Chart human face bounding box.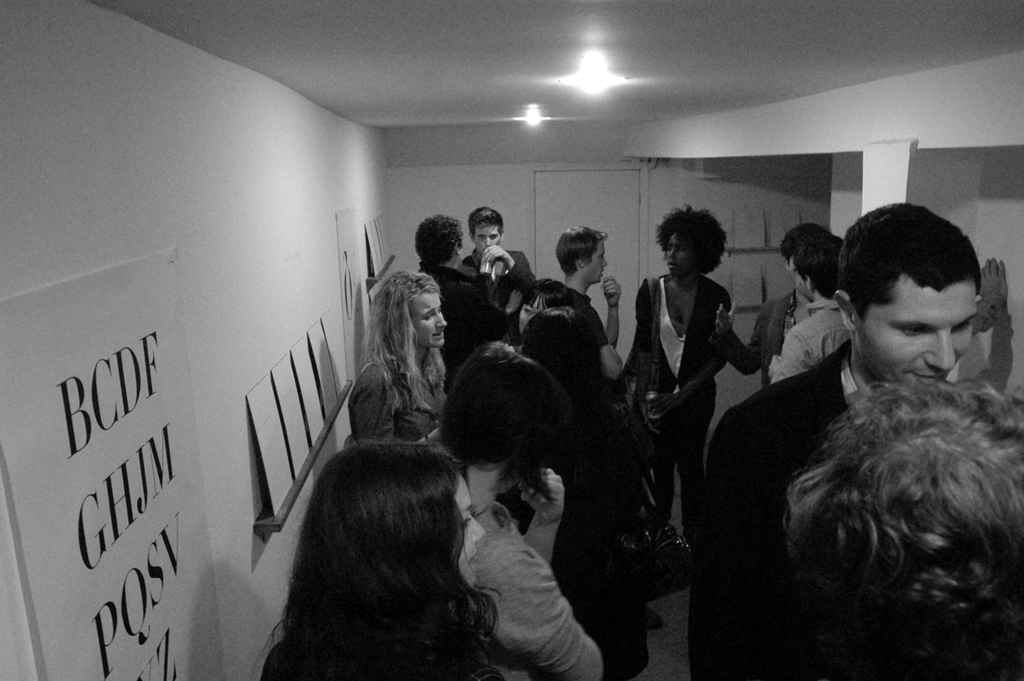
Charted: crop(474, 223, 503, 251).
